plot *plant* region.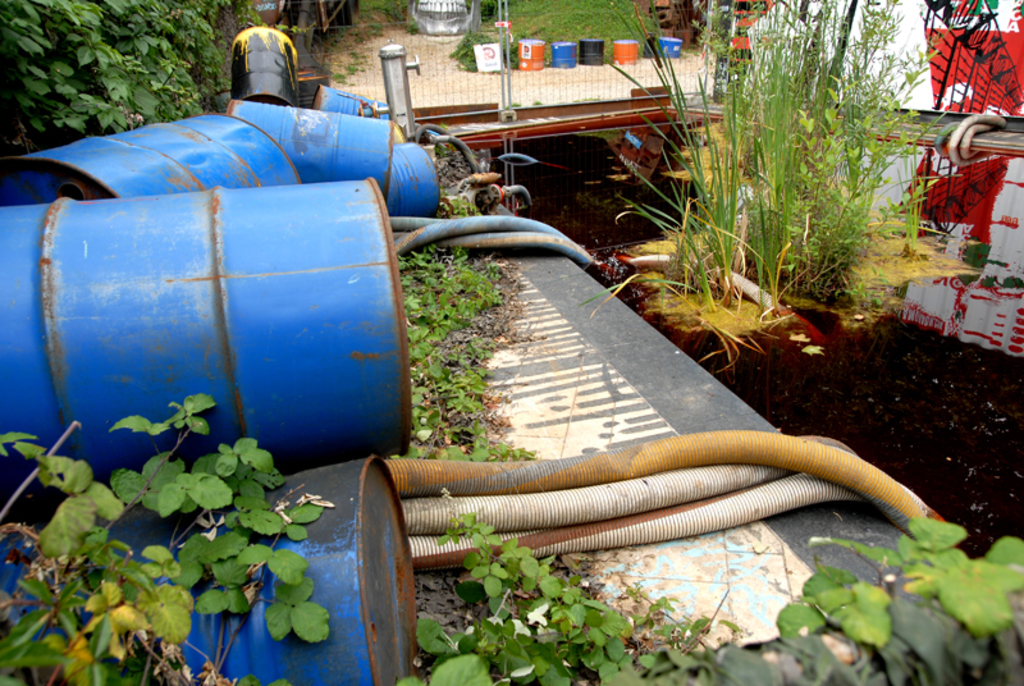
Plotted at left=398, top=493, right=1023, bottom=685.
